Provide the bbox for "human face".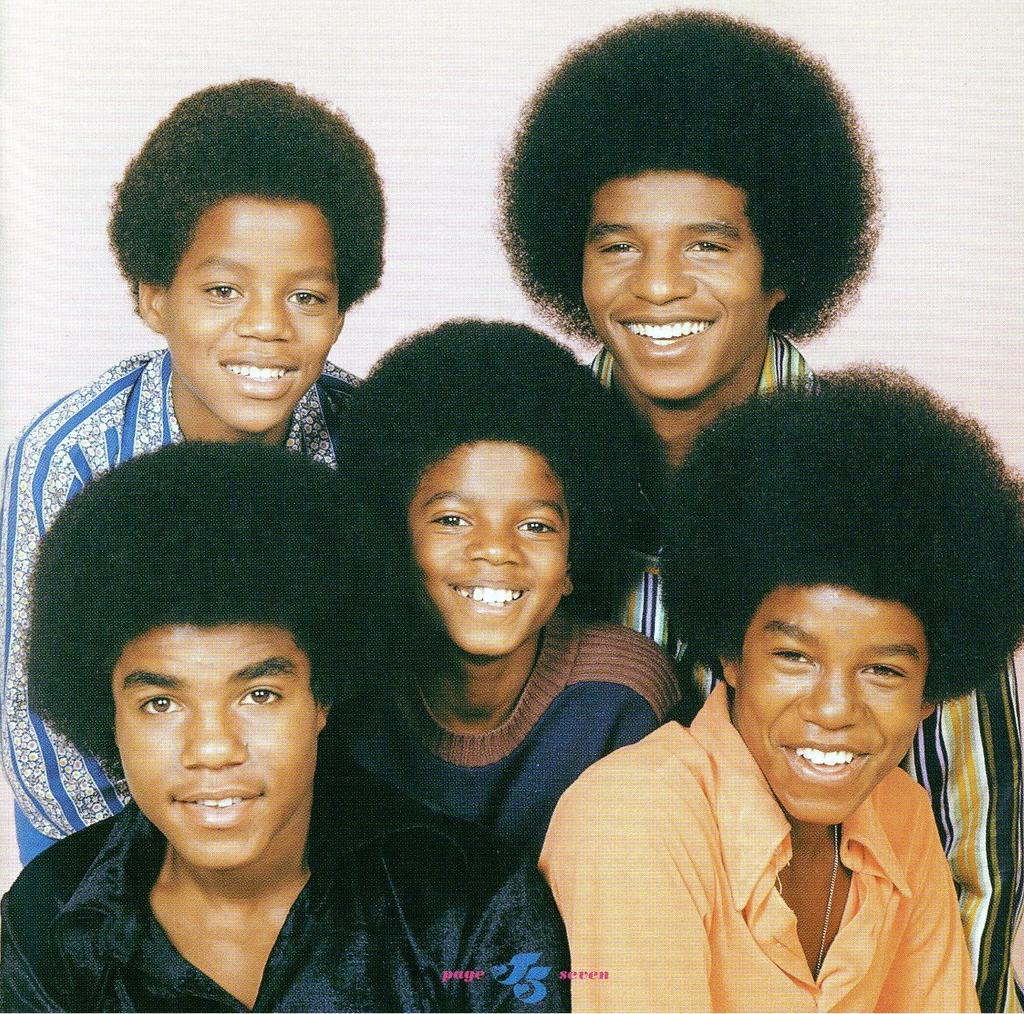
(x1=412, y1=441, x2=570, y2=658).
